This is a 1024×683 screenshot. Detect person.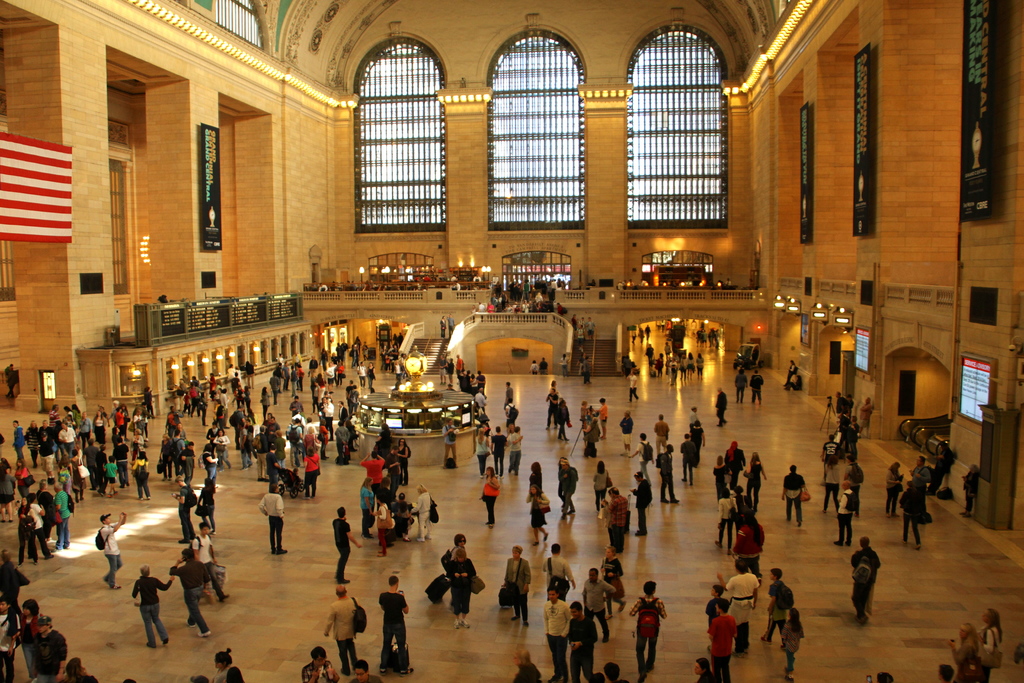
{"left": 975, "top": 606, "right": 1000, "bottom": 682}.
